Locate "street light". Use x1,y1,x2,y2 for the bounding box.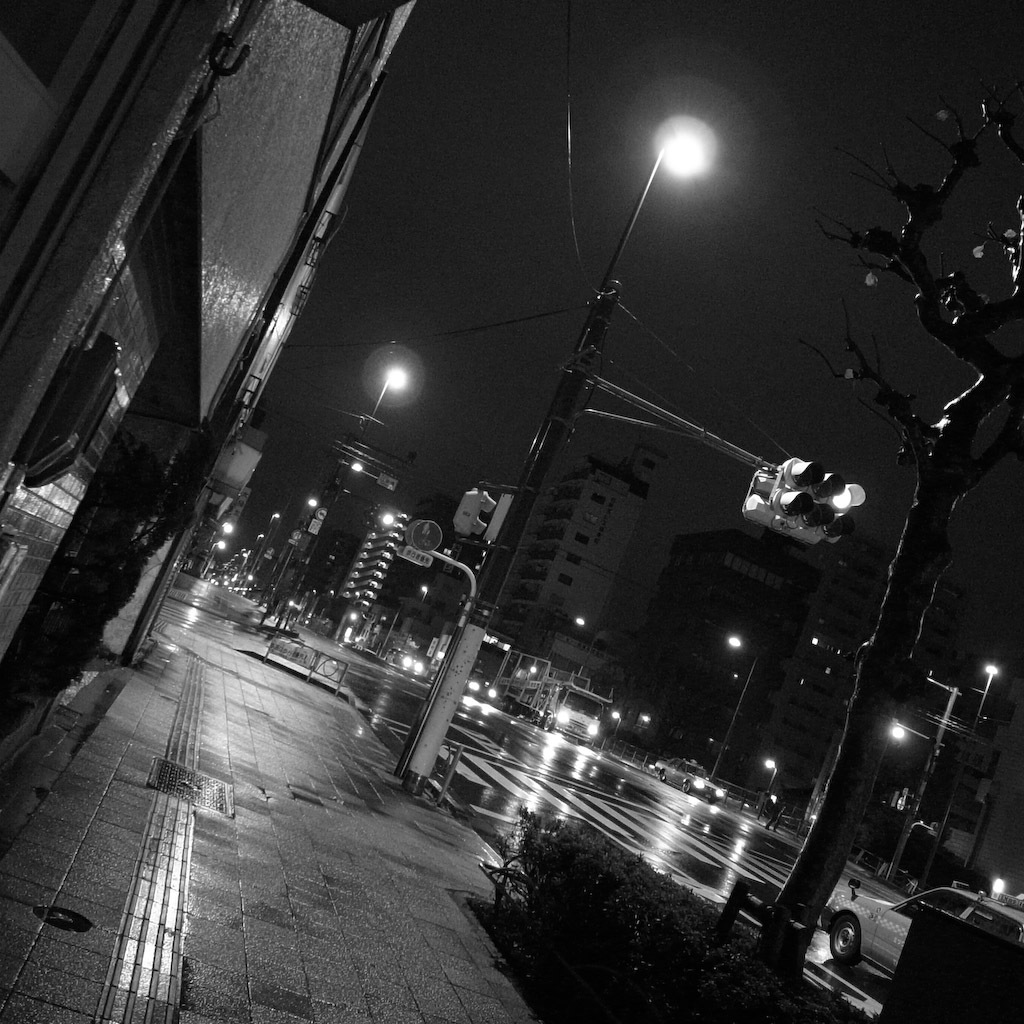
917,662,1010,903.
